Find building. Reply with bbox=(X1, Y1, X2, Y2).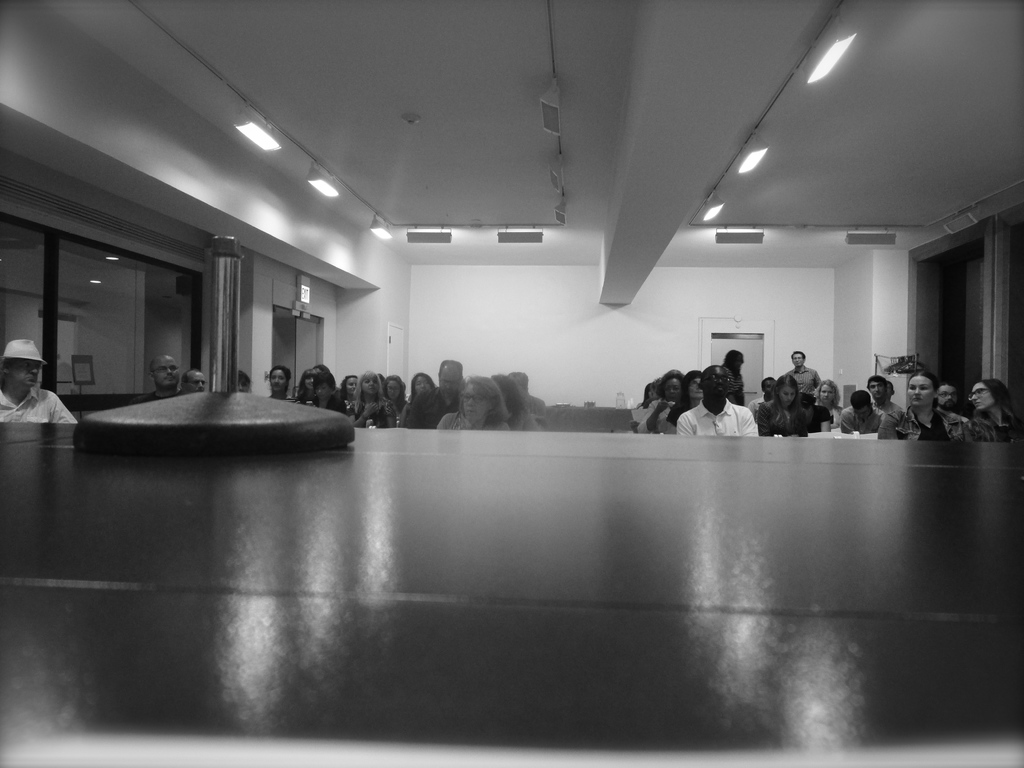
bbox=(0, 0, 1023, 767).
